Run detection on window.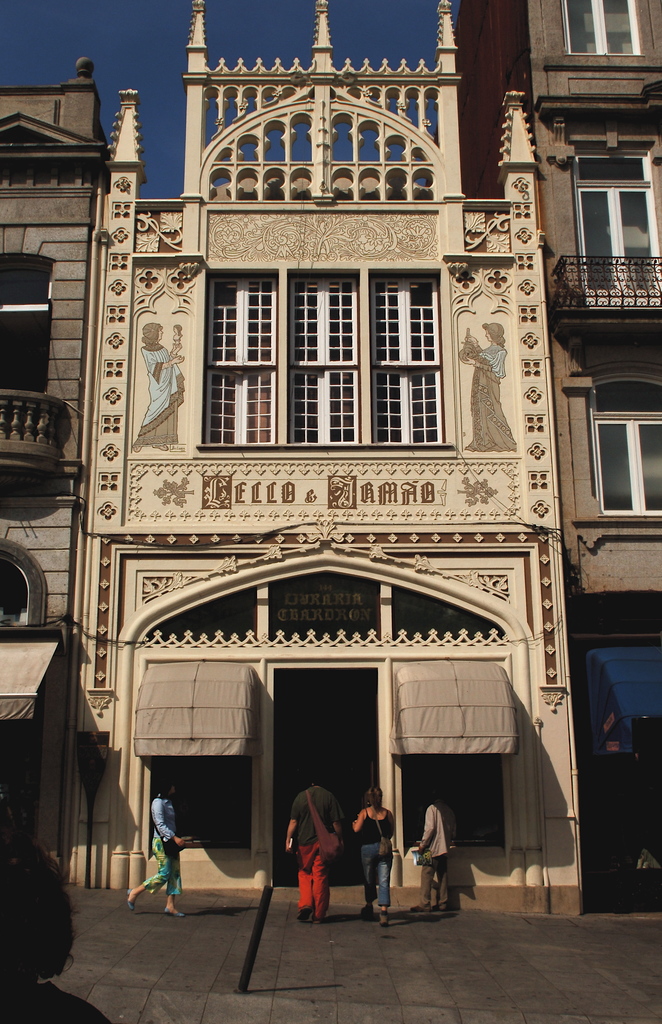
Result: pyautogui.locateOnScreen(579, 142, 661, 308).
